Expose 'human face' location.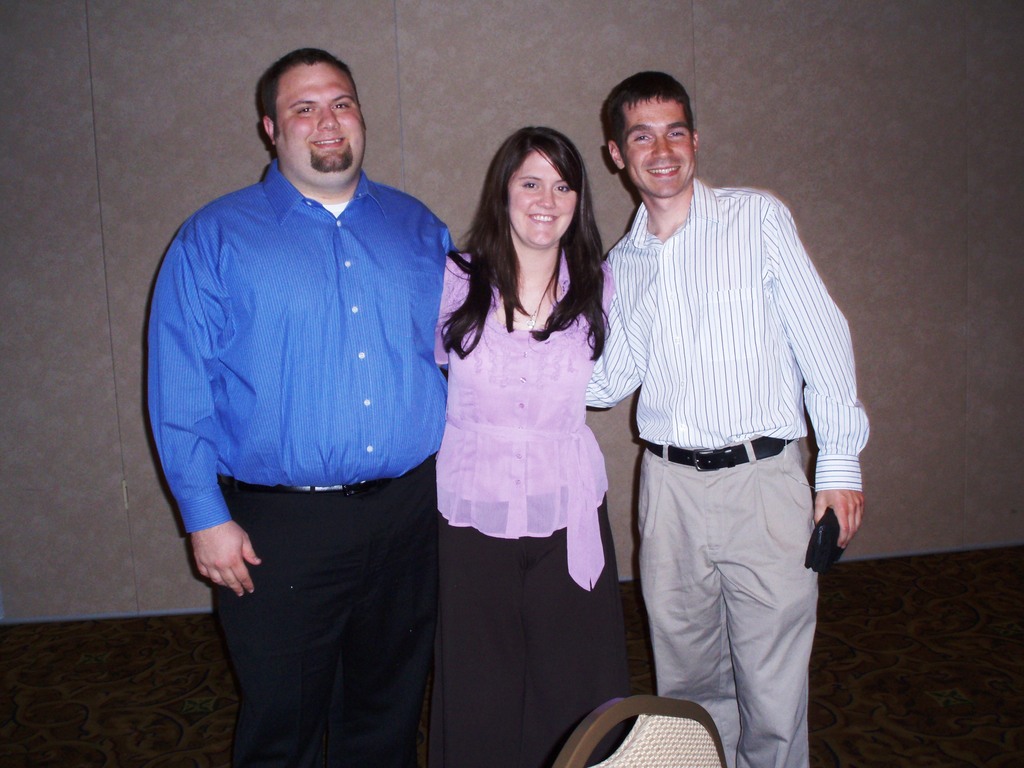
Exposed at box=[509, 152, 578, 246].
